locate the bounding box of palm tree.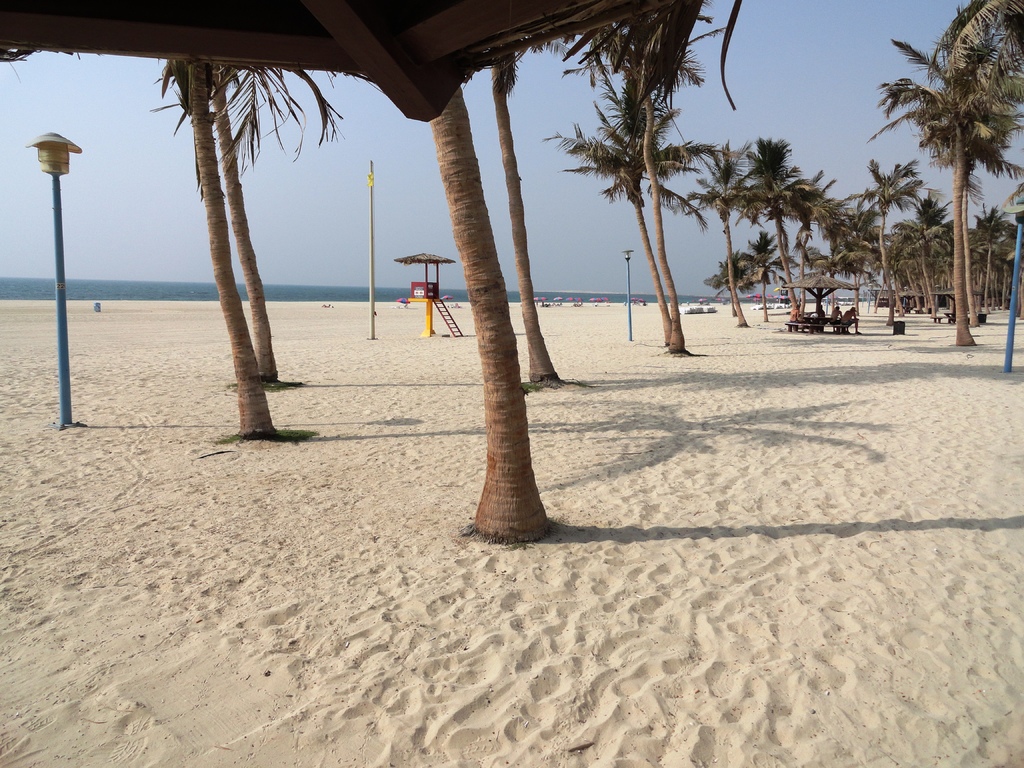
Bounding box: 705 121 758 314.
